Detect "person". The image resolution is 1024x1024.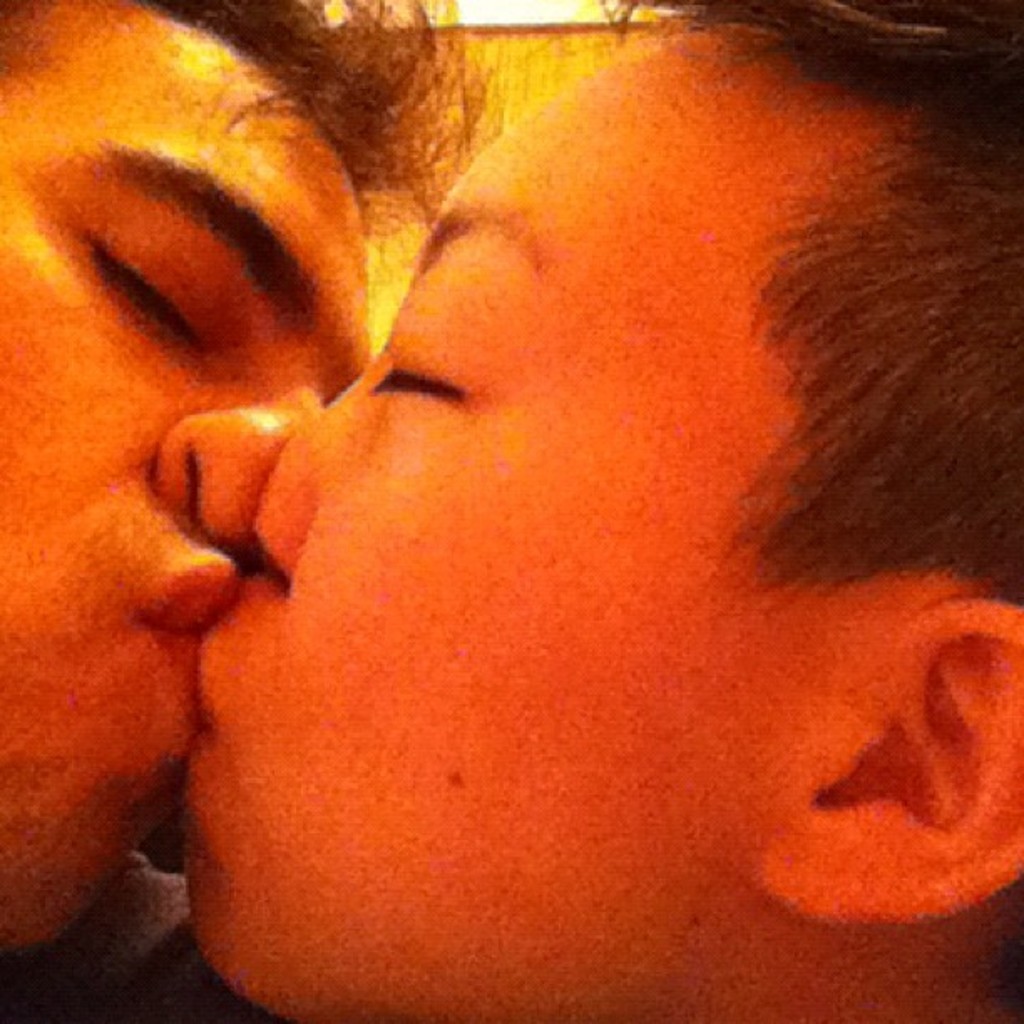
BBox(0, 0, 507, 959).
